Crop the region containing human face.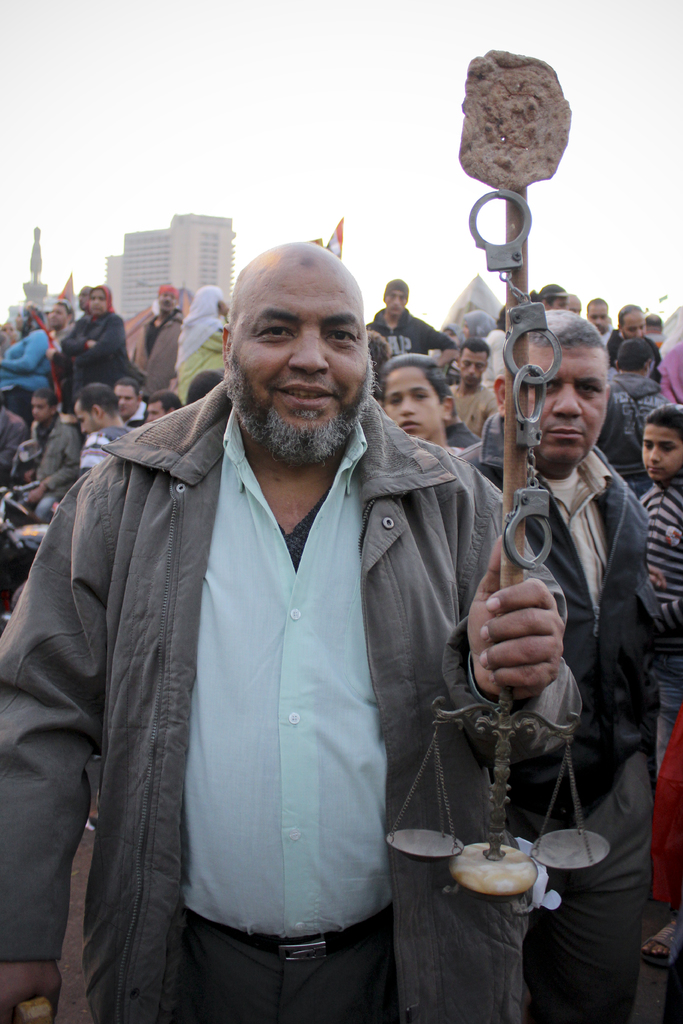
Crop region: select_region(147, 401, 167, 423).
